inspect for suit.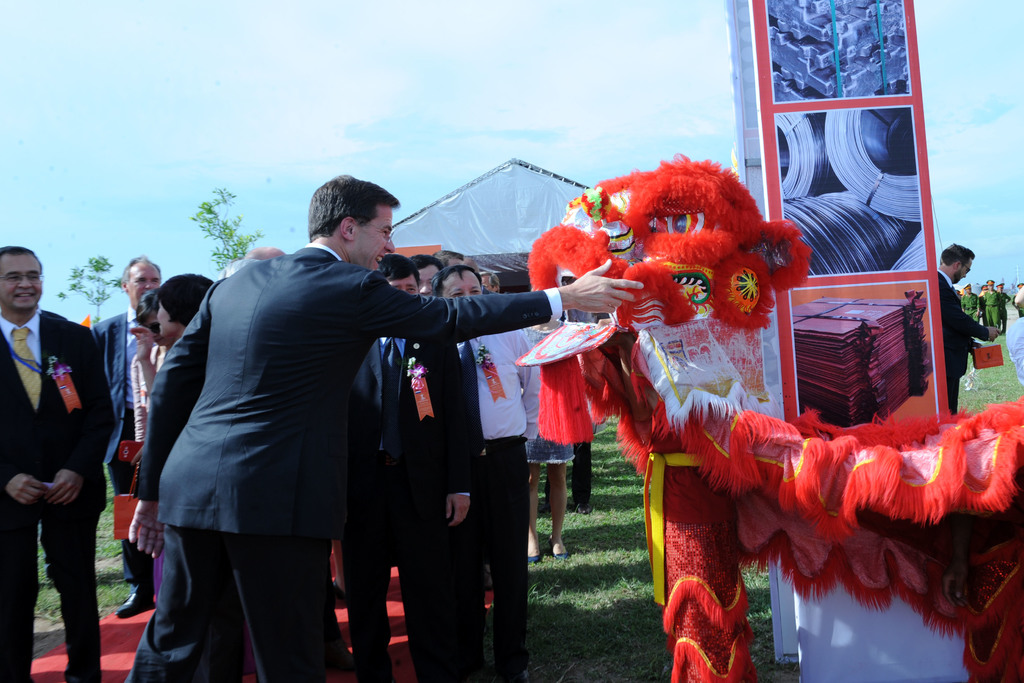
Inspection: bbox=(17, 276, 118, 659).
